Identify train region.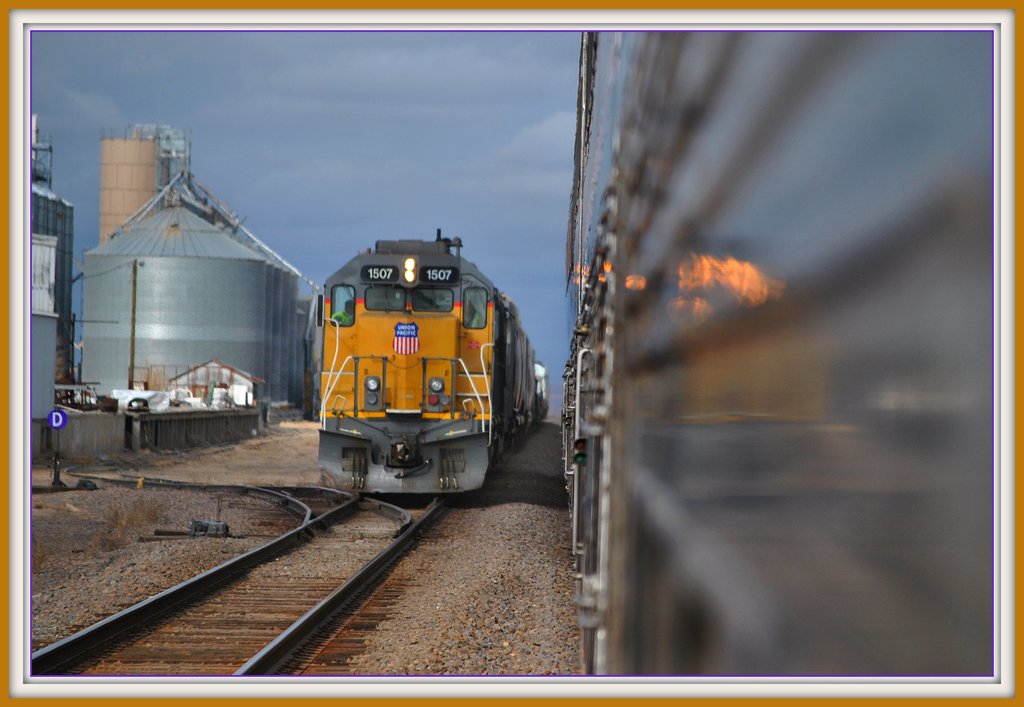
Region: x1=314 y1=223 x2=549 y2=498.
